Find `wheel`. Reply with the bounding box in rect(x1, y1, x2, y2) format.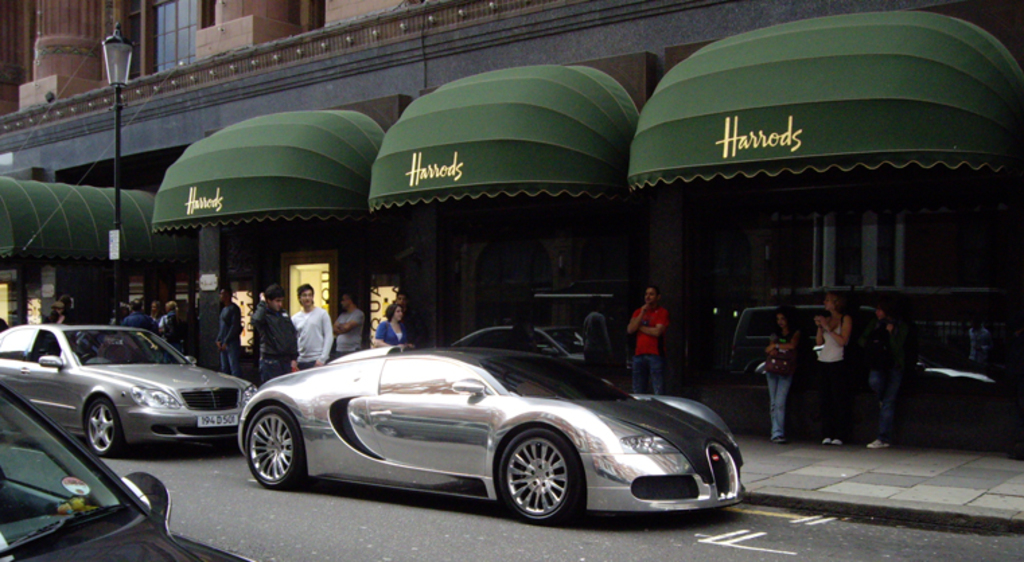
rect(250, 410, 312, 480).
